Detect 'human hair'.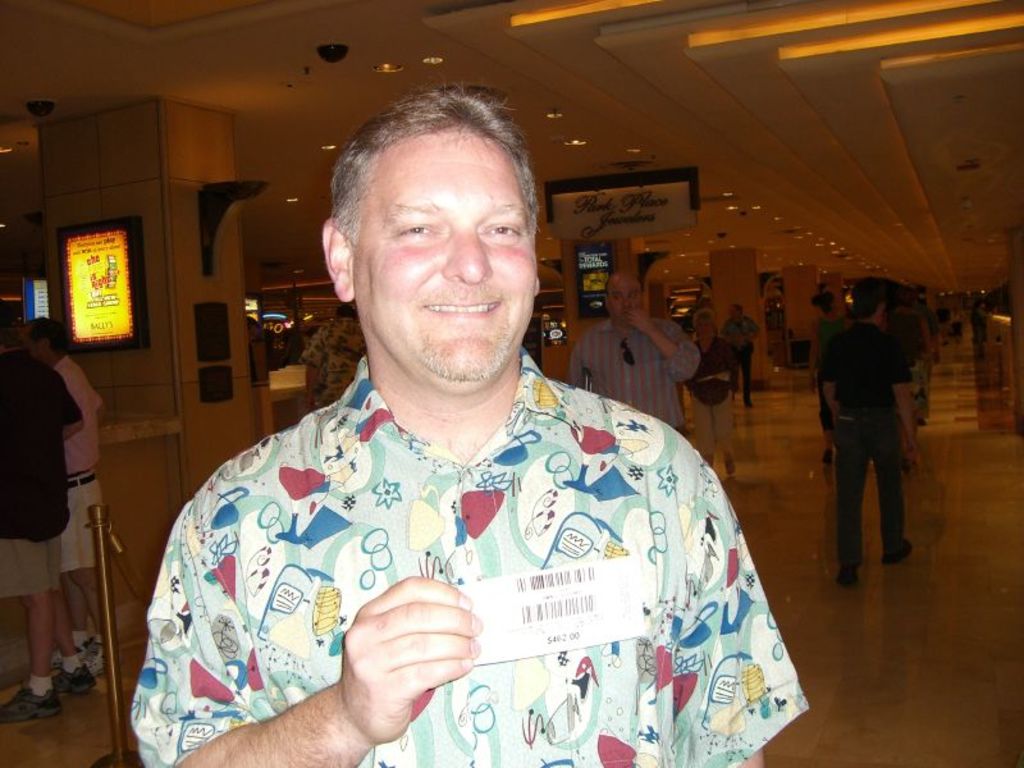
Detected at 326 84 534 283.
